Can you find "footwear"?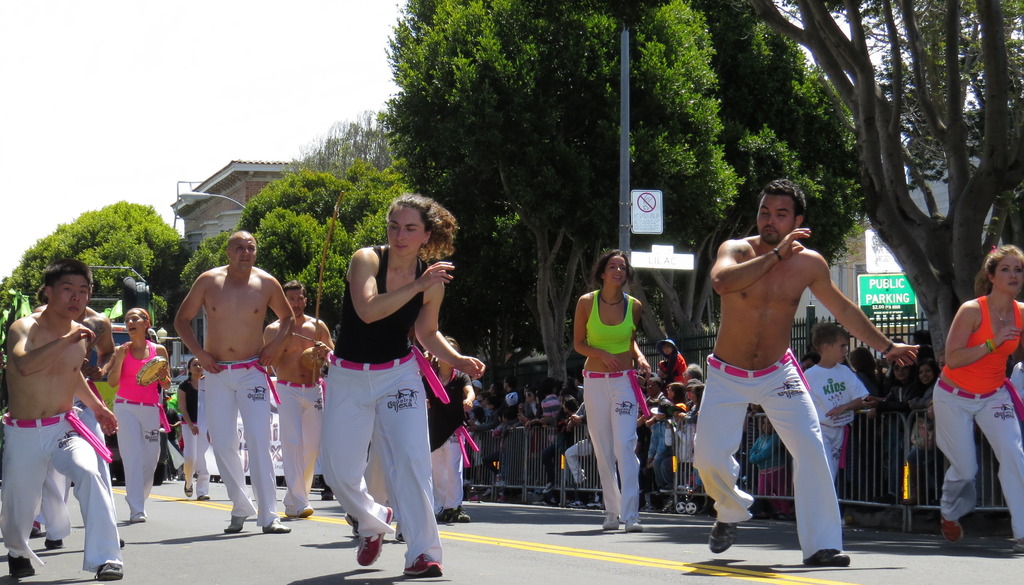
Yes, bounding box: crop(262, 518, 289, 533).
